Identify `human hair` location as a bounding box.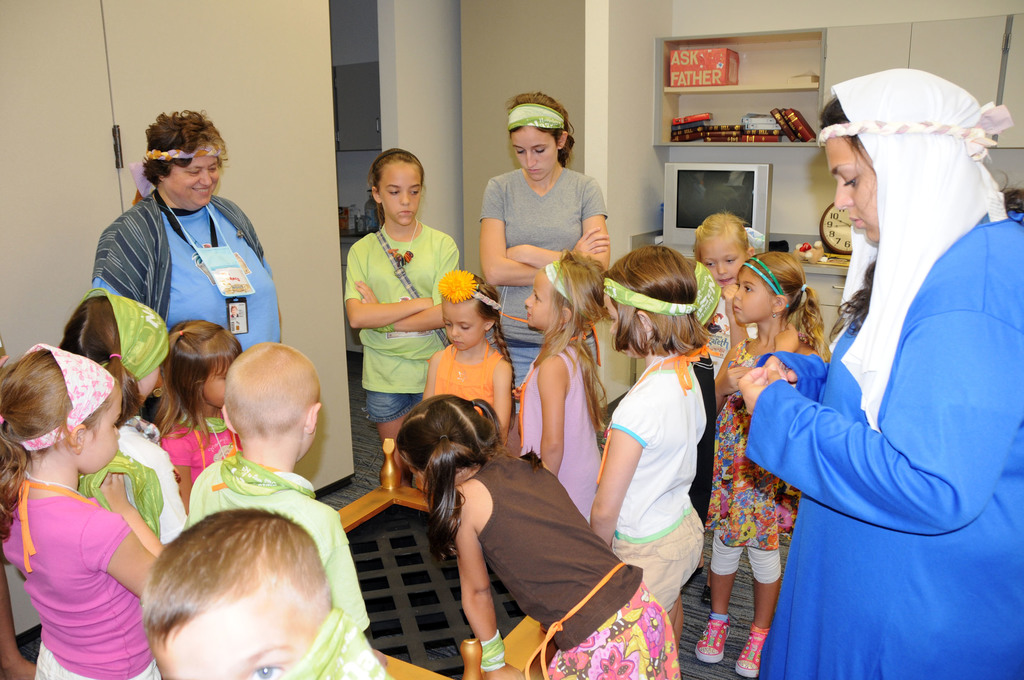
box(602, 245, 710, 355).
